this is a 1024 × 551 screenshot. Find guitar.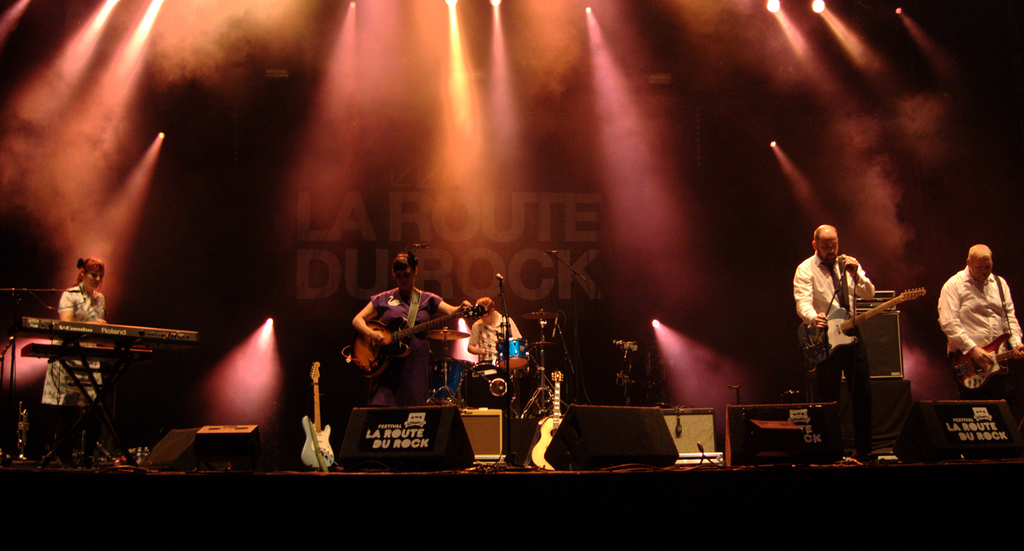
Bounding box: [left=302, top=360, right=337, bottom=468].
